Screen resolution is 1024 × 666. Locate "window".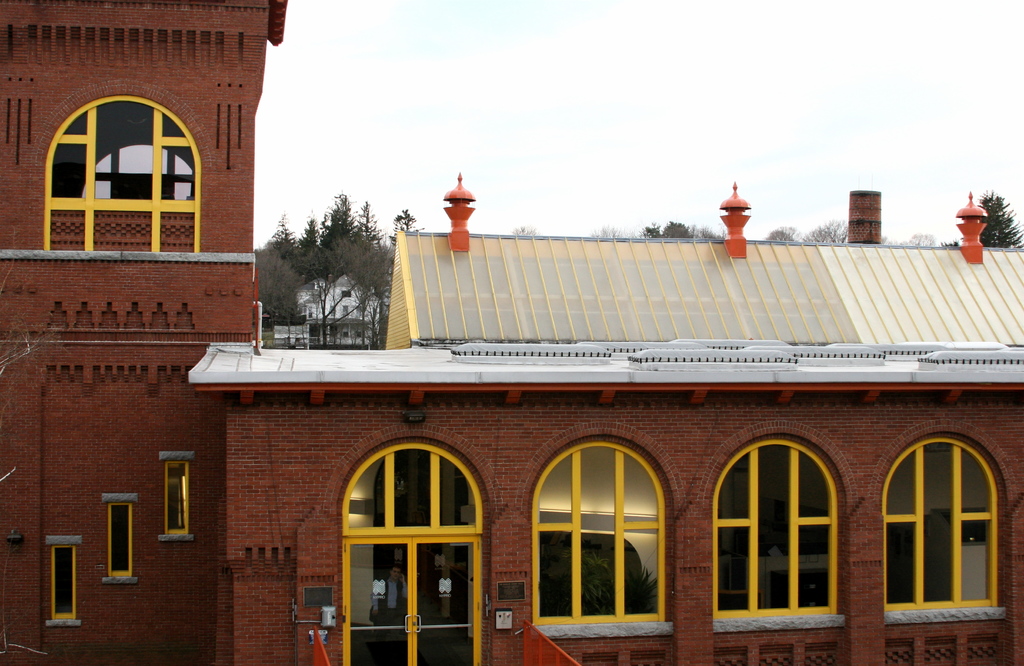
(111,504,133,579).
